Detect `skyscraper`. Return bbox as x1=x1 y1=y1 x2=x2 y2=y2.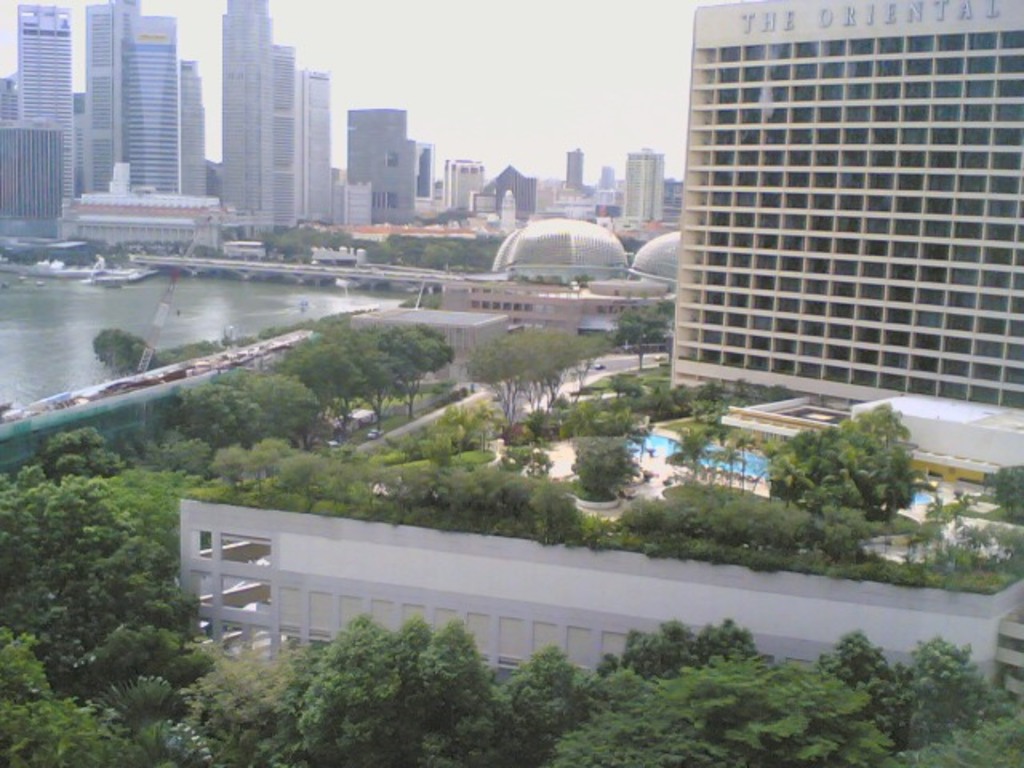
x1=627 y1=150 x2=664 y2=227.
